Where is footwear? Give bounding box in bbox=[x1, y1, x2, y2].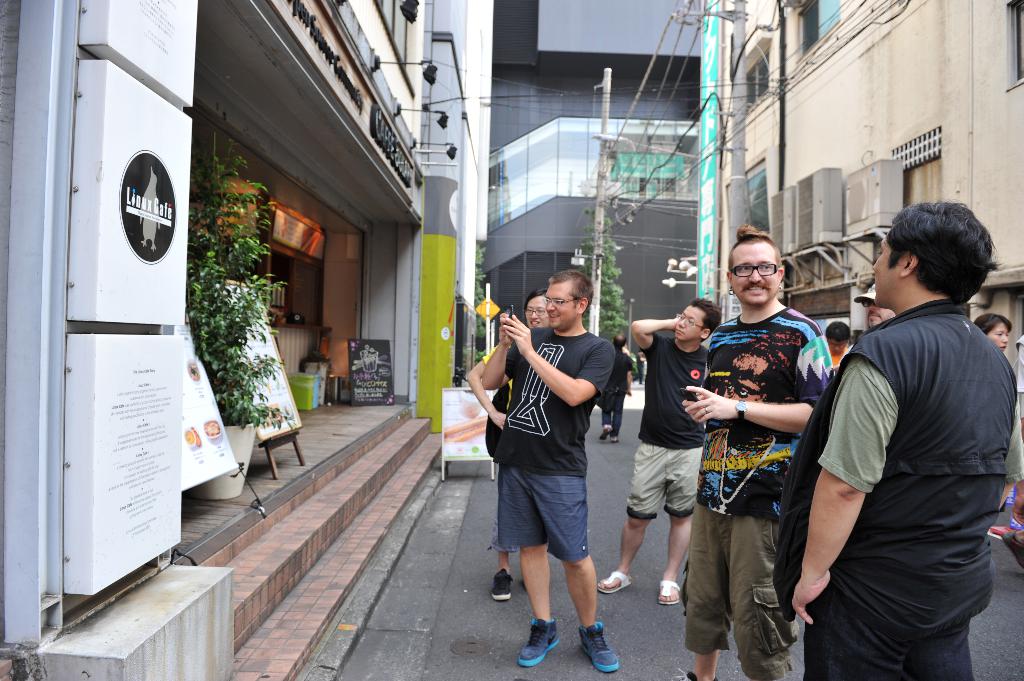
bbox=[492, 575, 510, 602].
